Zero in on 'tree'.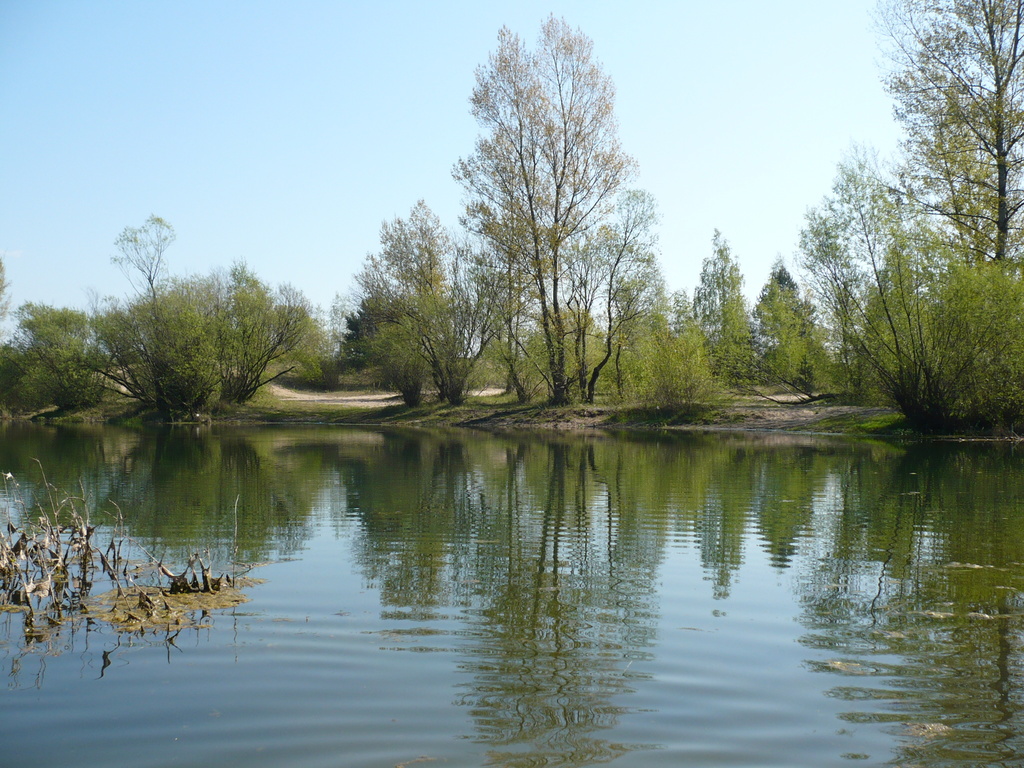
Zeroed in: box=[561, 188, 662, 395].
